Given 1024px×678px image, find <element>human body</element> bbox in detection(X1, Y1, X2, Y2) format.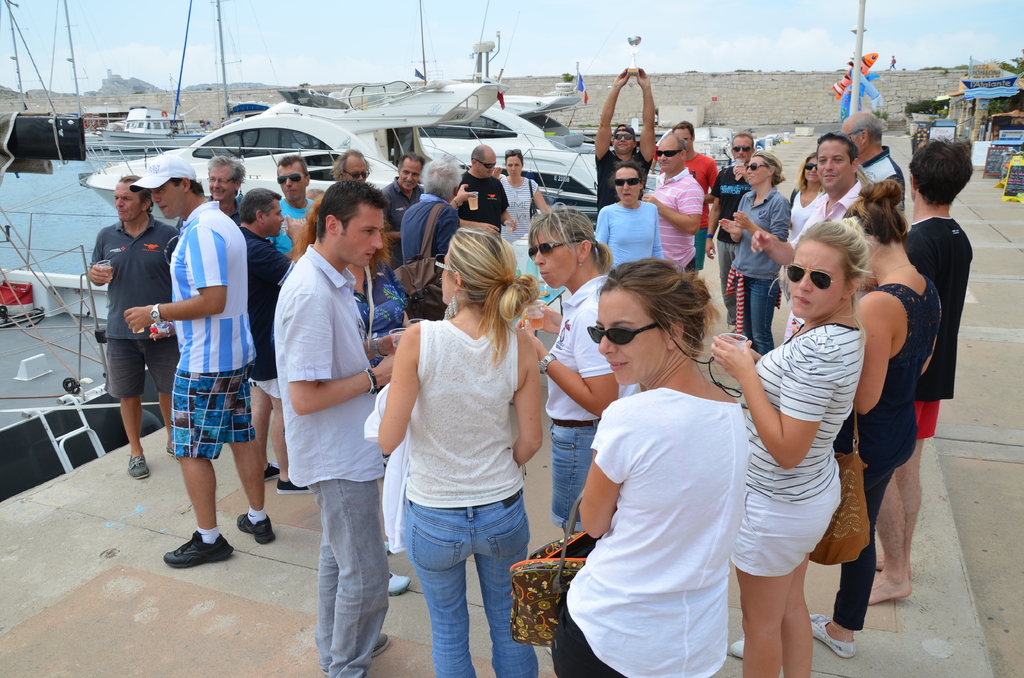
detection(844, 252, 939, 677).
